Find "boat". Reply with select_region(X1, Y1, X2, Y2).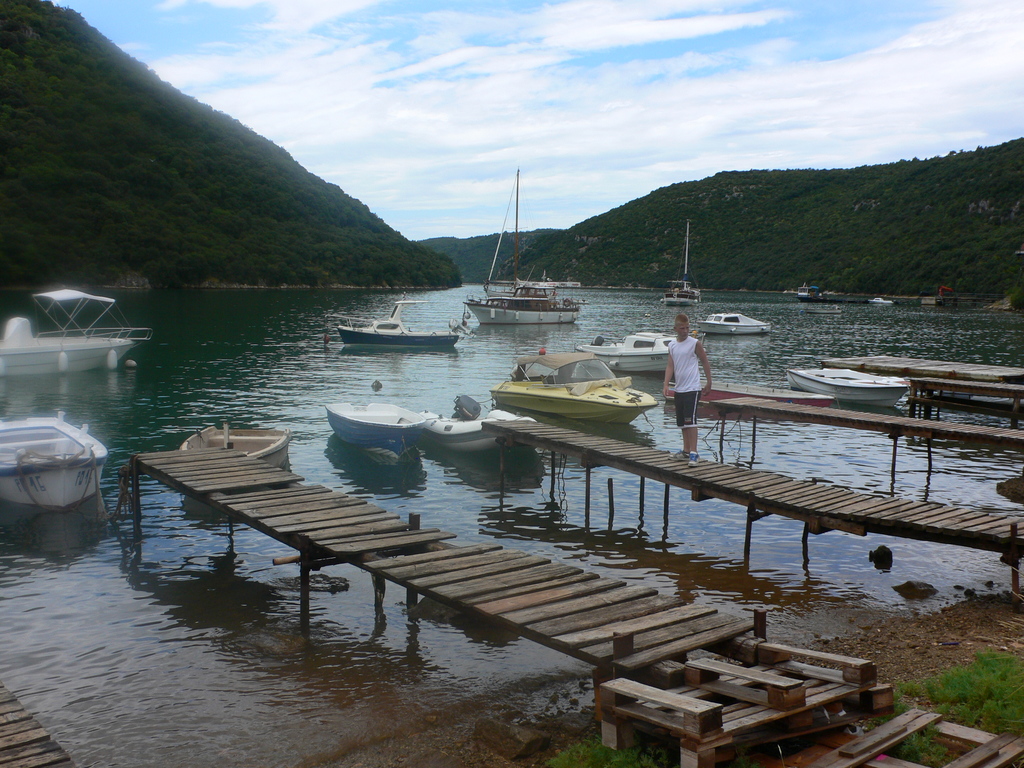
select_region(328, 401, 429, 456).
